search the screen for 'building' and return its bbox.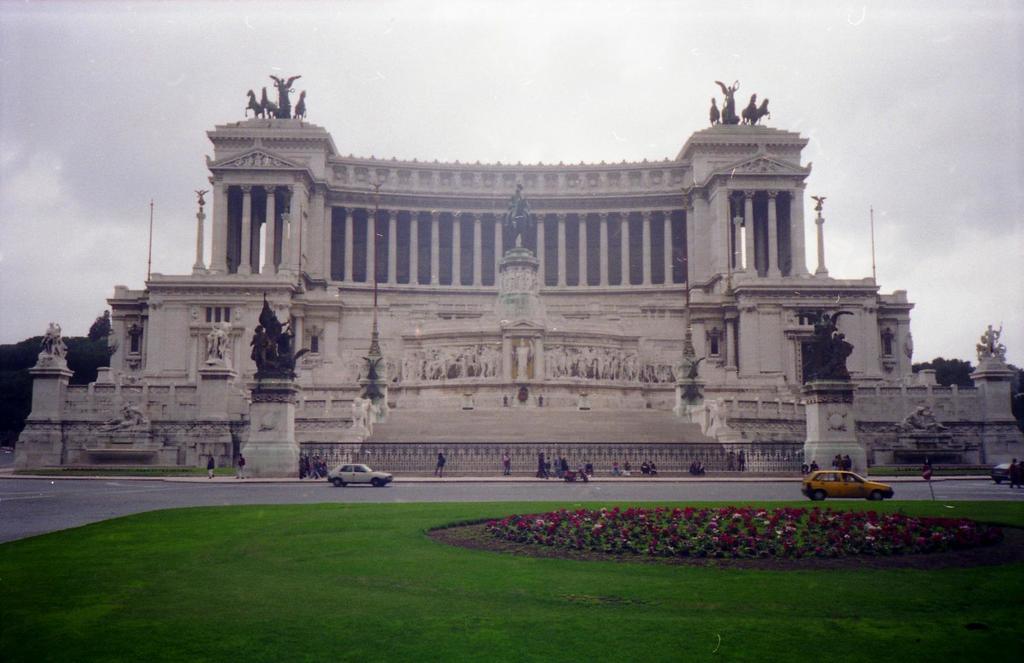
Found: (left=10, top=76, right=1023, bottom=480).
